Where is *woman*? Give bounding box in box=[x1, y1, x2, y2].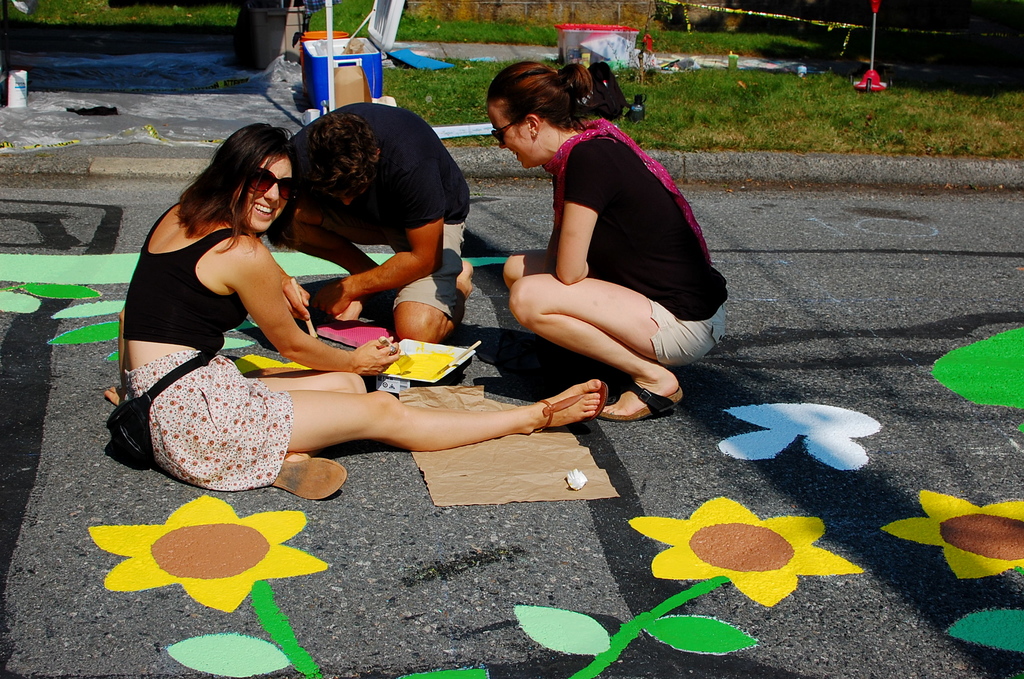
box=[481, 60, 736, 427].
